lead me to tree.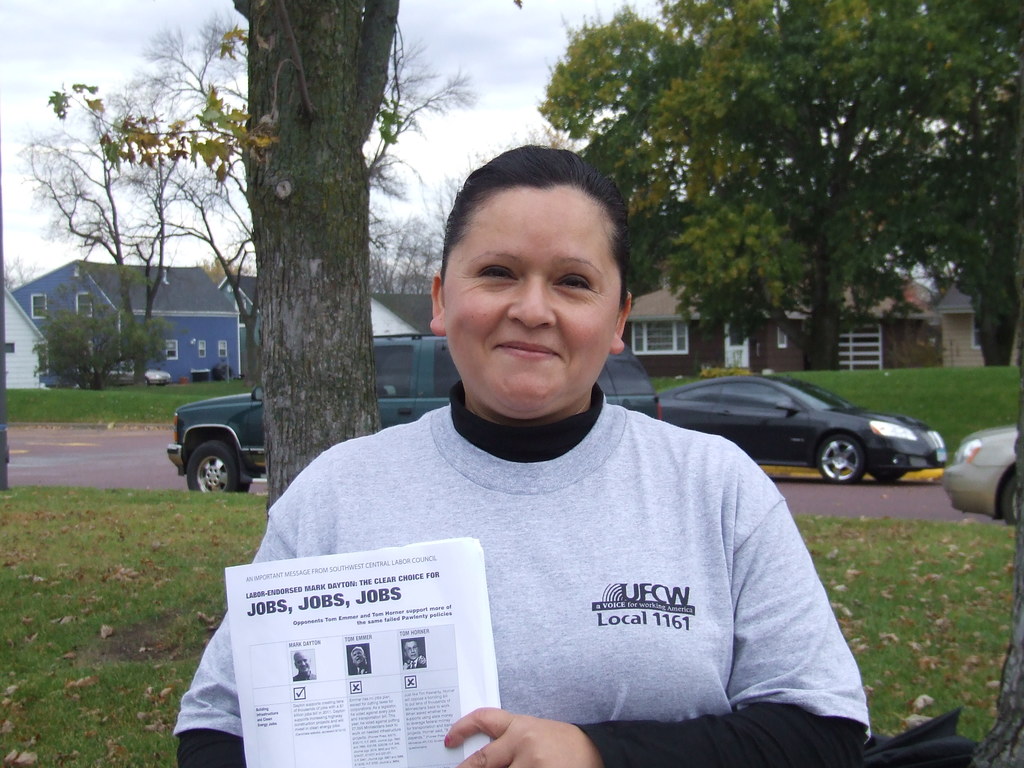
Lead to pyautogui.locateOnScreen(234, 0, 404, 532).
